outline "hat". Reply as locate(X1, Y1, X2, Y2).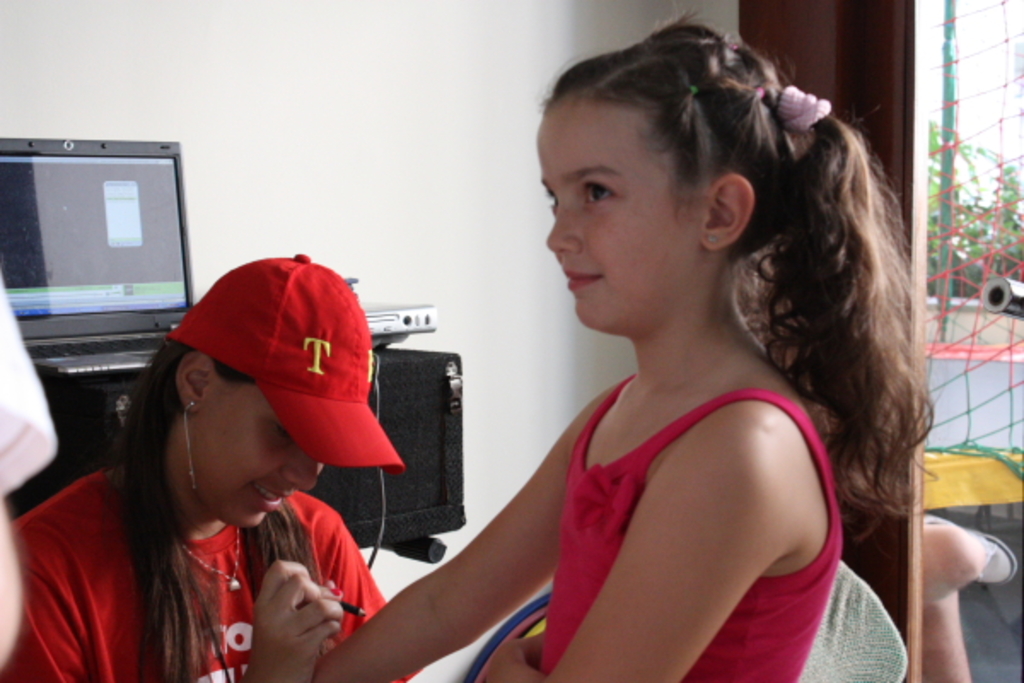
locate(133, 251, 379, 475).
